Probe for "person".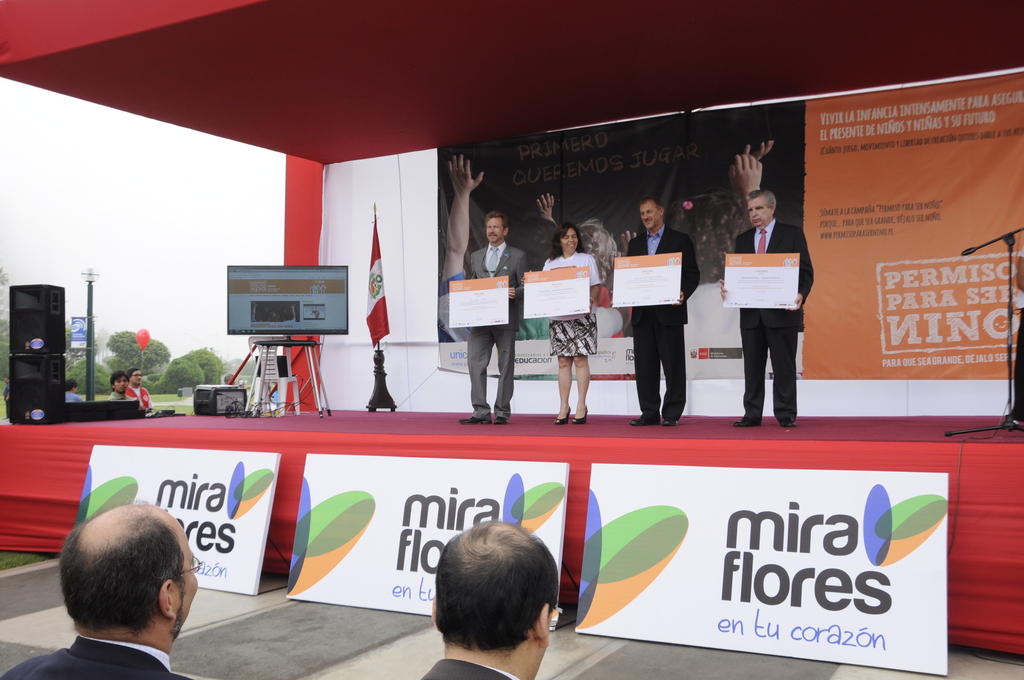
Probe result: 63,376,85,404.
